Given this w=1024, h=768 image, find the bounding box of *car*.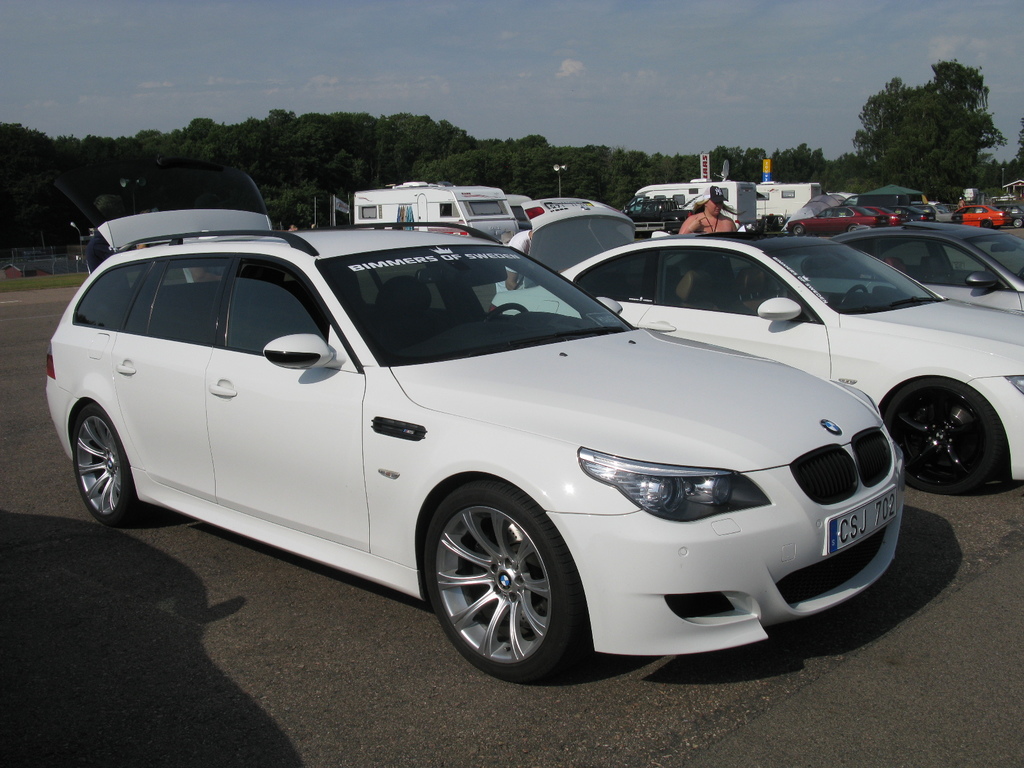
bbox=[484, 232, 1023, 497].
